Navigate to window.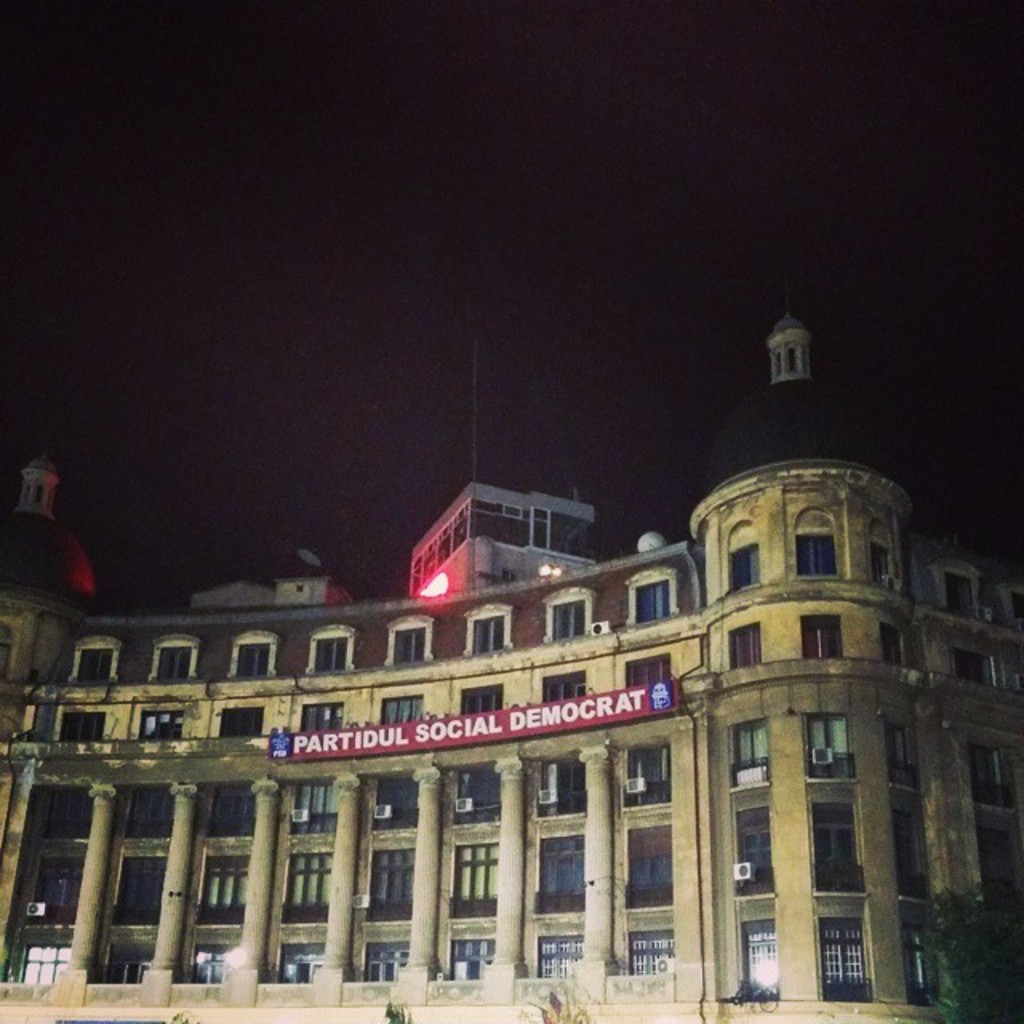
Navigation target: box(122, 794, 171, 842).
